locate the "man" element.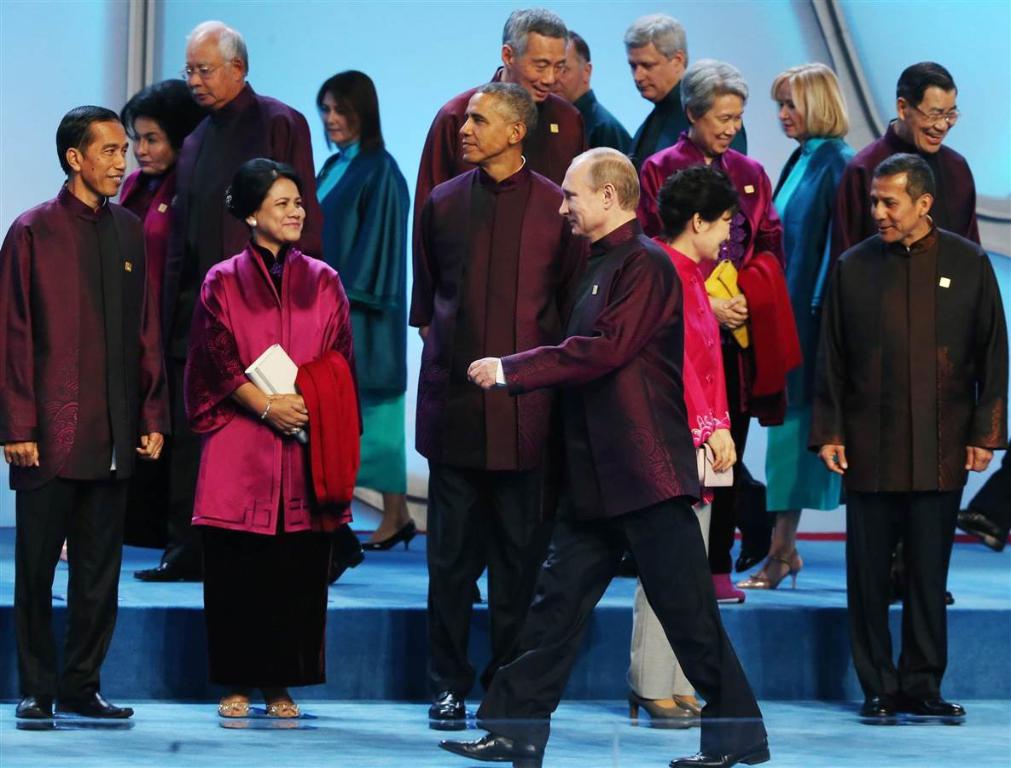
Element bbox: {"x1": 545, "y1": 32, "x2": 638, "y2": 158}.
